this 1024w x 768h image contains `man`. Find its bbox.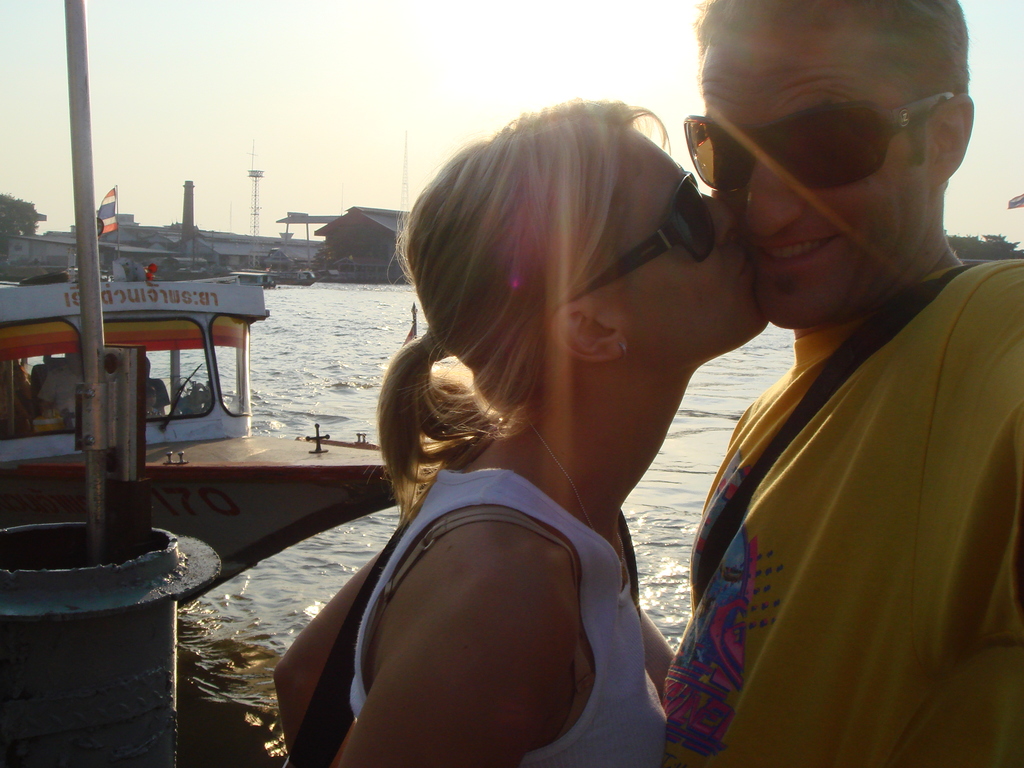
621 1 1023 756.
